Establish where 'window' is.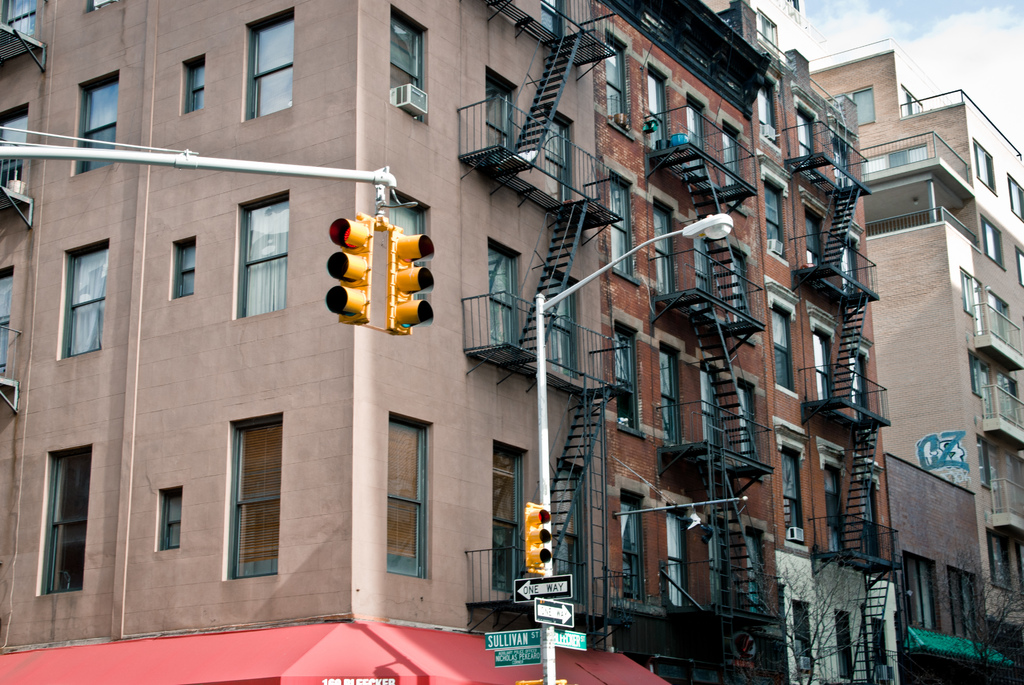
Established at crop(648, 72, 662, 143).
